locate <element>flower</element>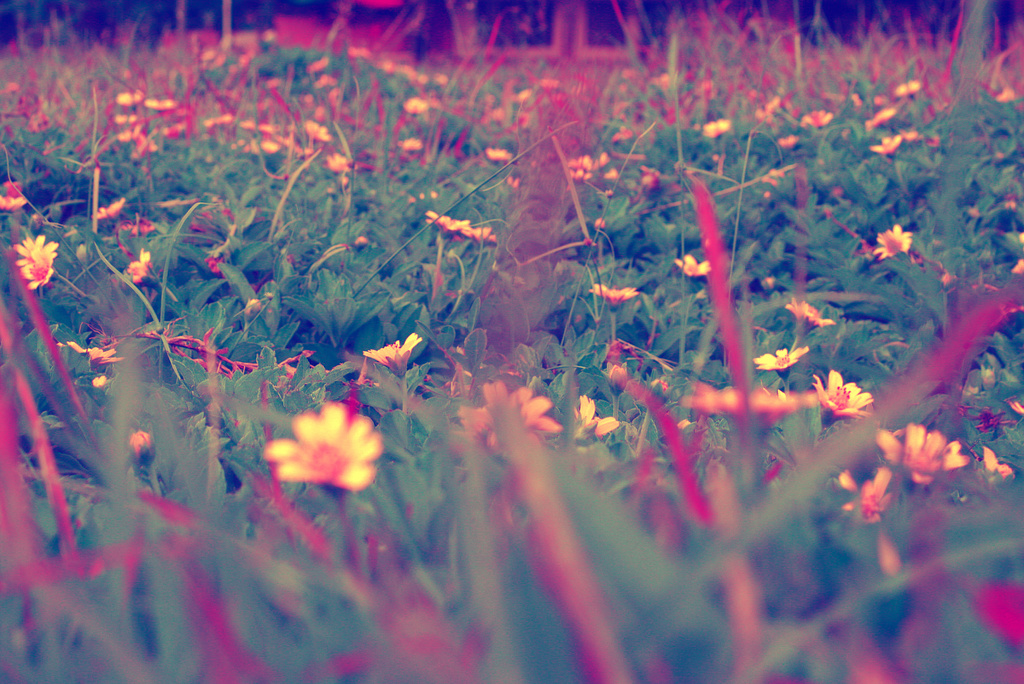
(470,226,504,250)
